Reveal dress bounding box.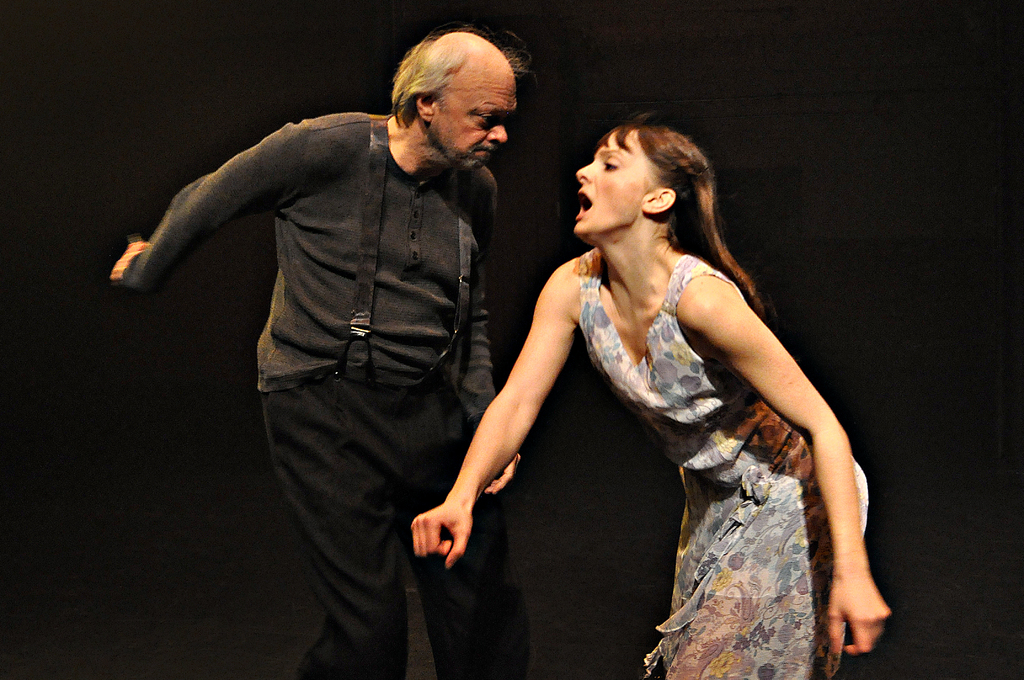
Revealed: bbox=[580, 248, 868, 674].
